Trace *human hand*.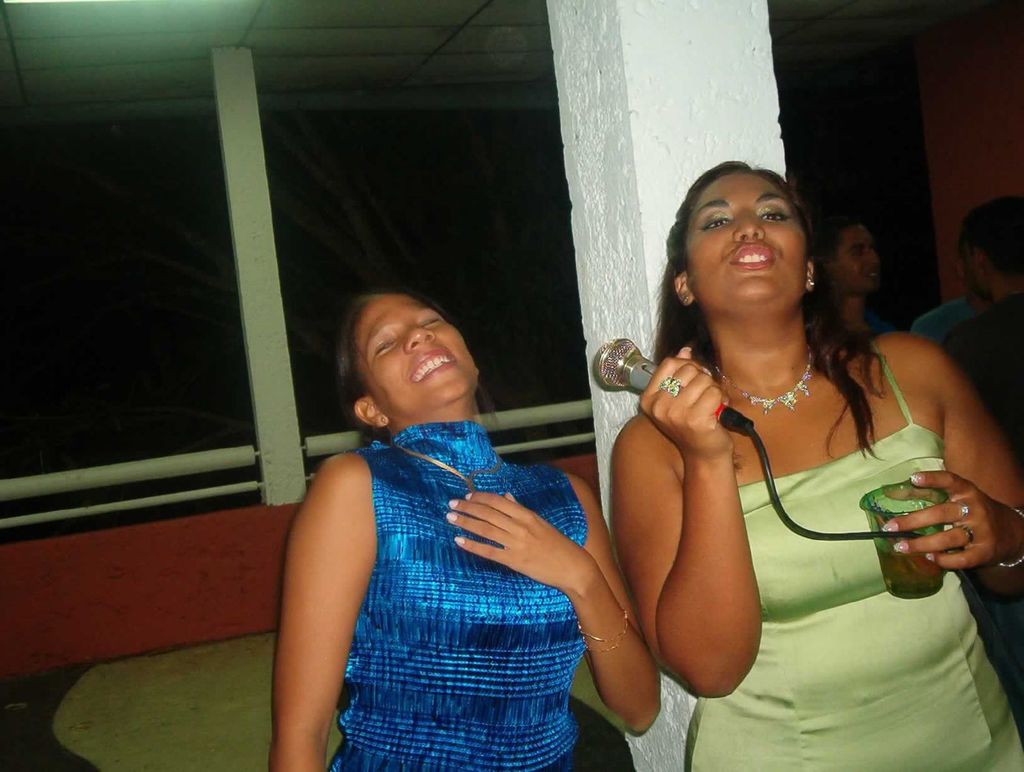
Traced to region(447, 490, 586, 589).
